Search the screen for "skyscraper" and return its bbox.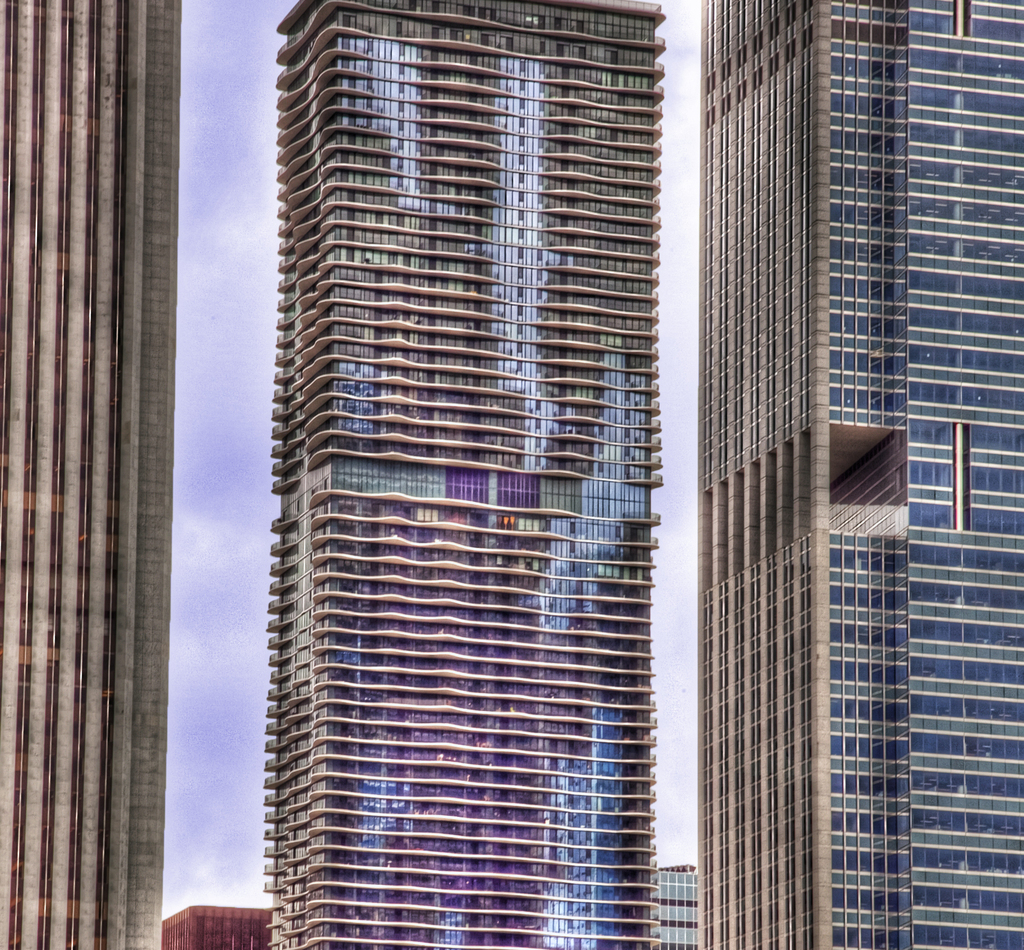
Found: bbox(257, 0, 675, 949).
